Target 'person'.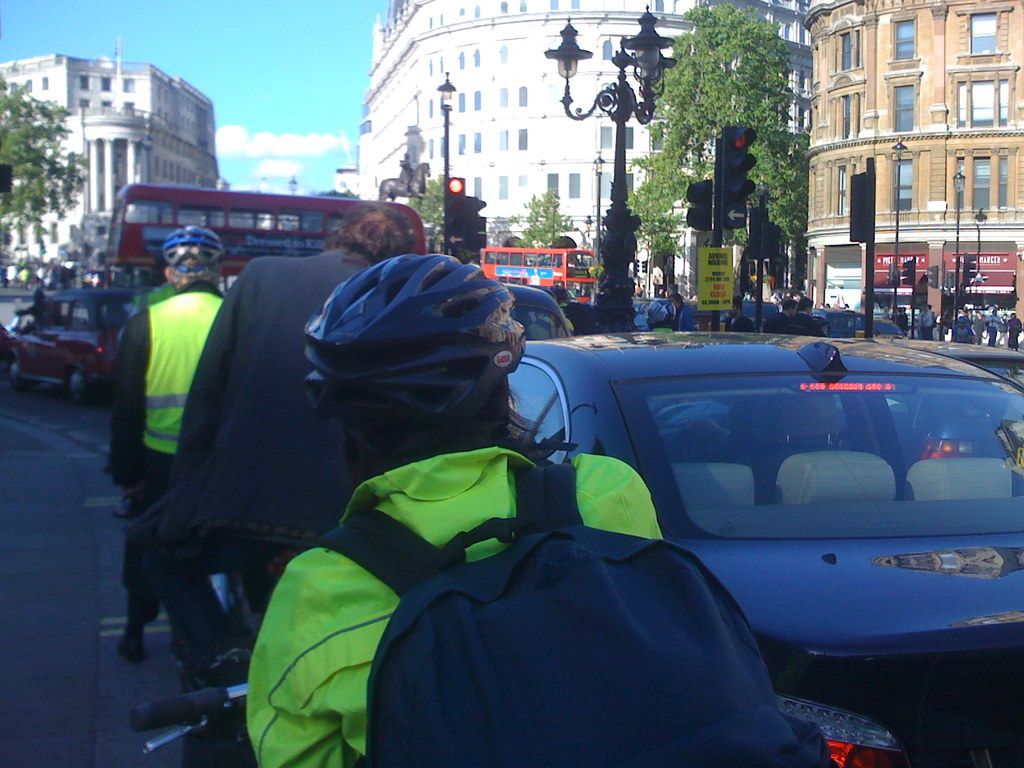
Target region: bbox=(634, 282, 648, 298).
